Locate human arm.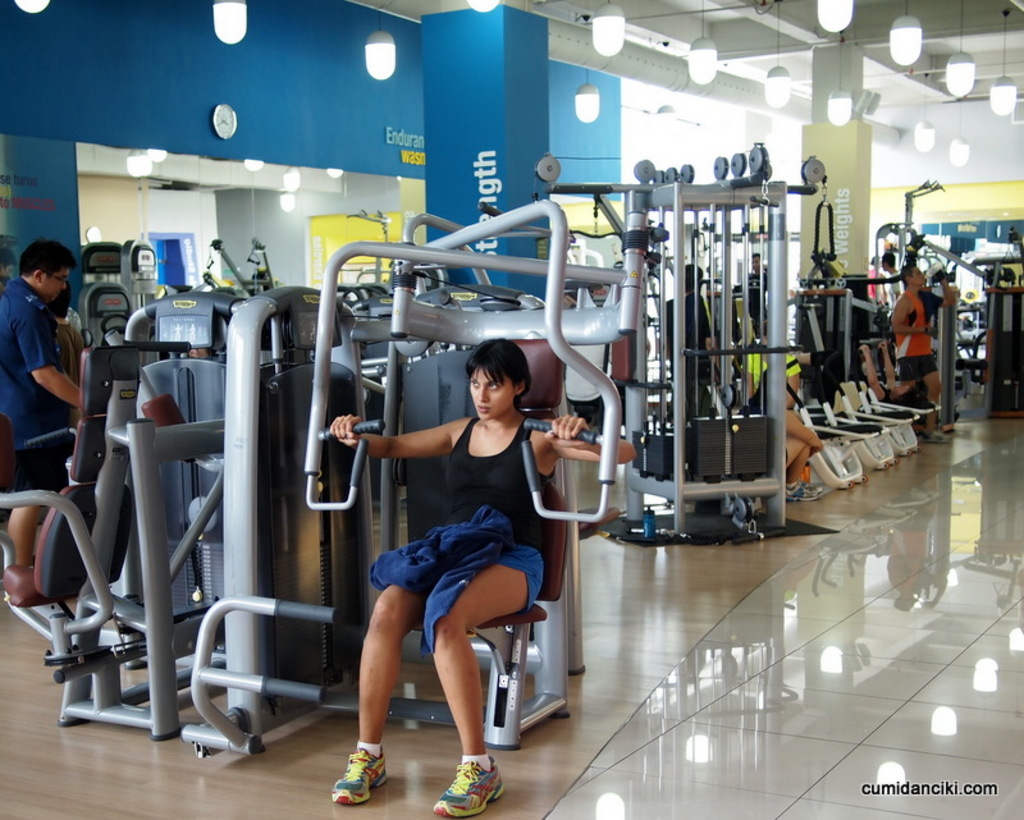
Bounding box: {"x1": 863, "y1": 336, "x2": 883, "y2": 402}.
